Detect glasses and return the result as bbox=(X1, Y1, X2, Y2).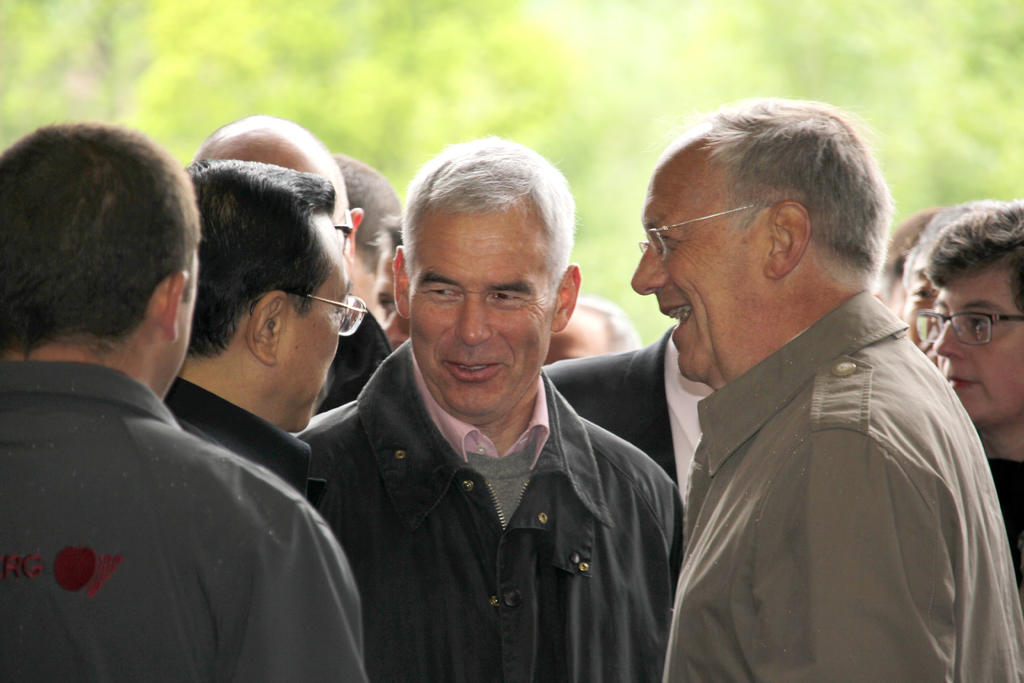
bbox=(635, 204, 772, 266).
